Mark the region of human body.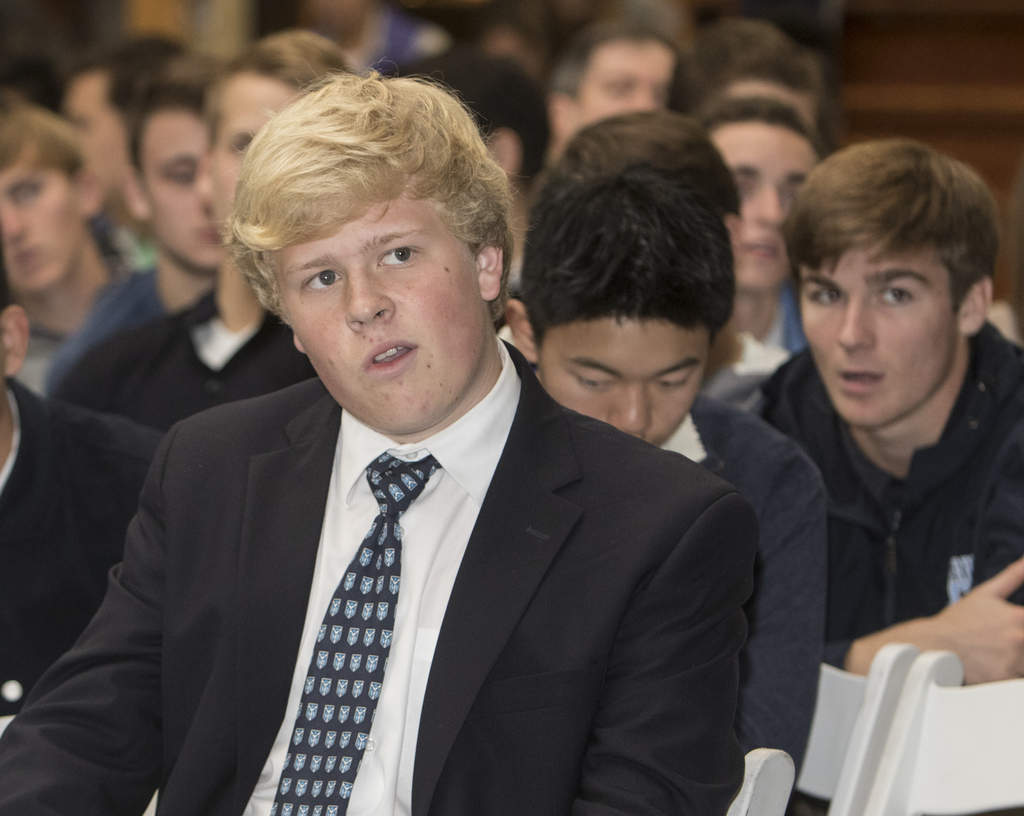
Region: [x1=0, y1=258, x2=166, y2=722].
